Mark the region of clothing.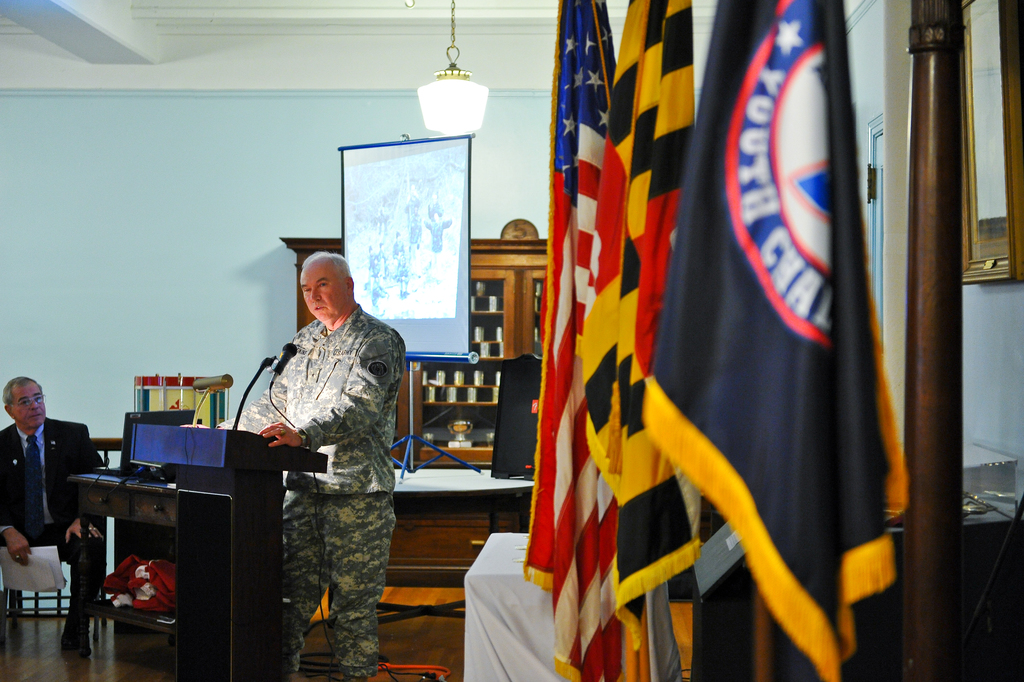
Region: (230,265,413,662).
